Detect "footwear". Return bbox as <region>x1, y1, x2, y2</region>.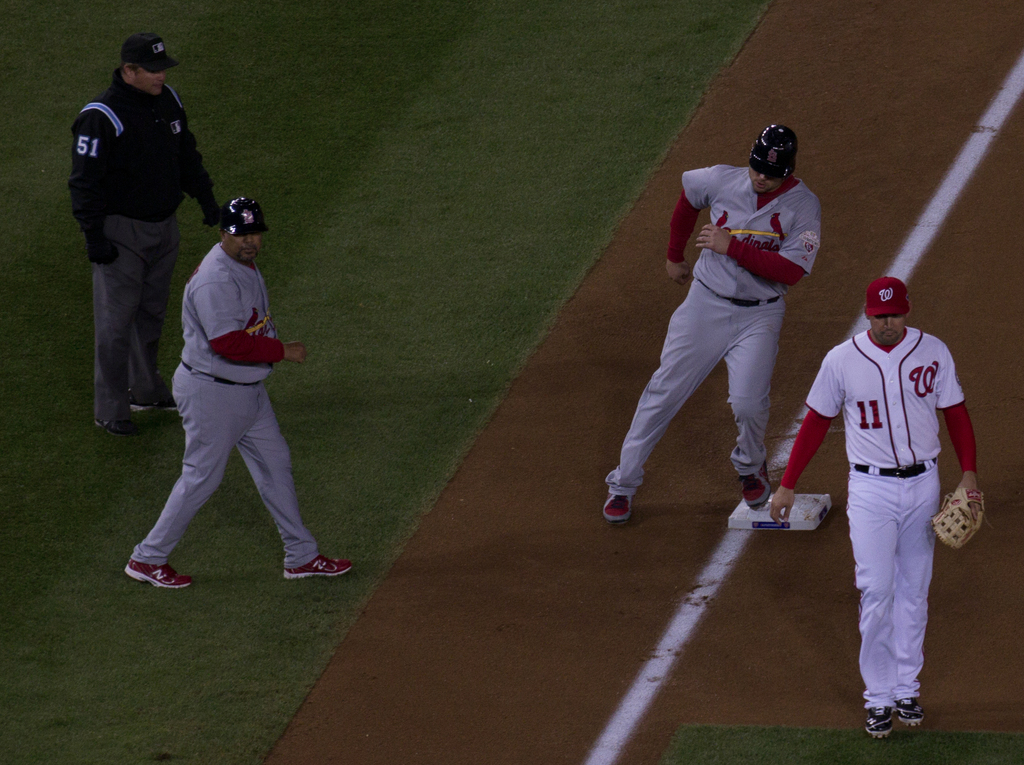
<region>132, 388, 180, 414</region>.
